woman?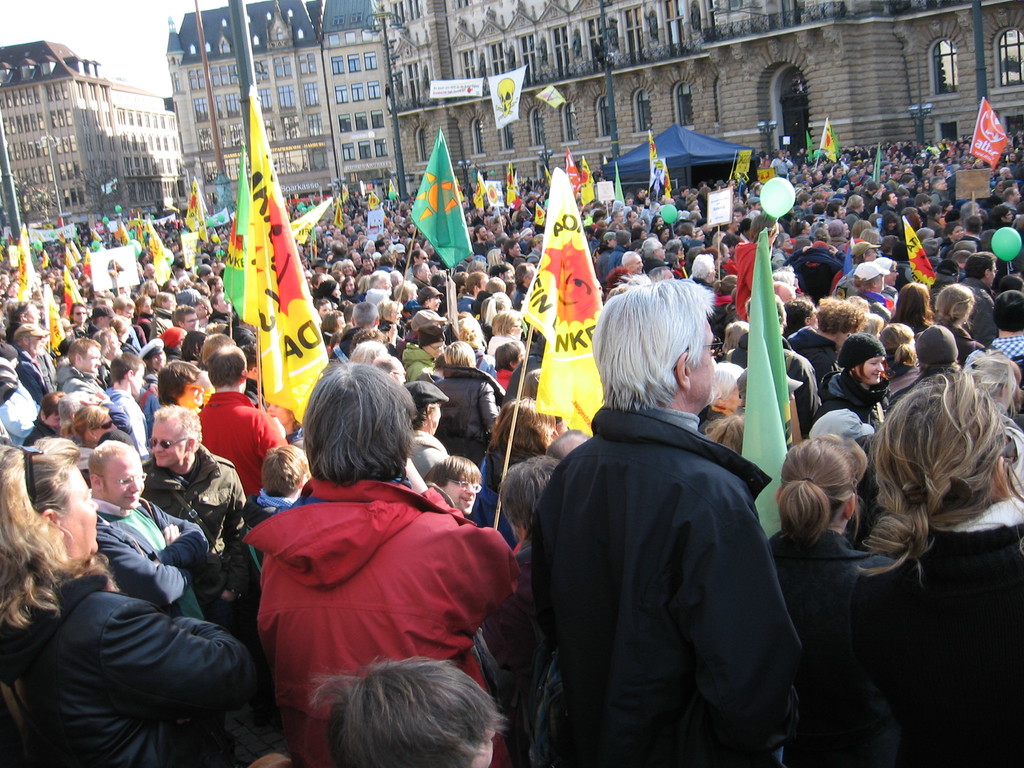
region(765, 429, 918, 767)
